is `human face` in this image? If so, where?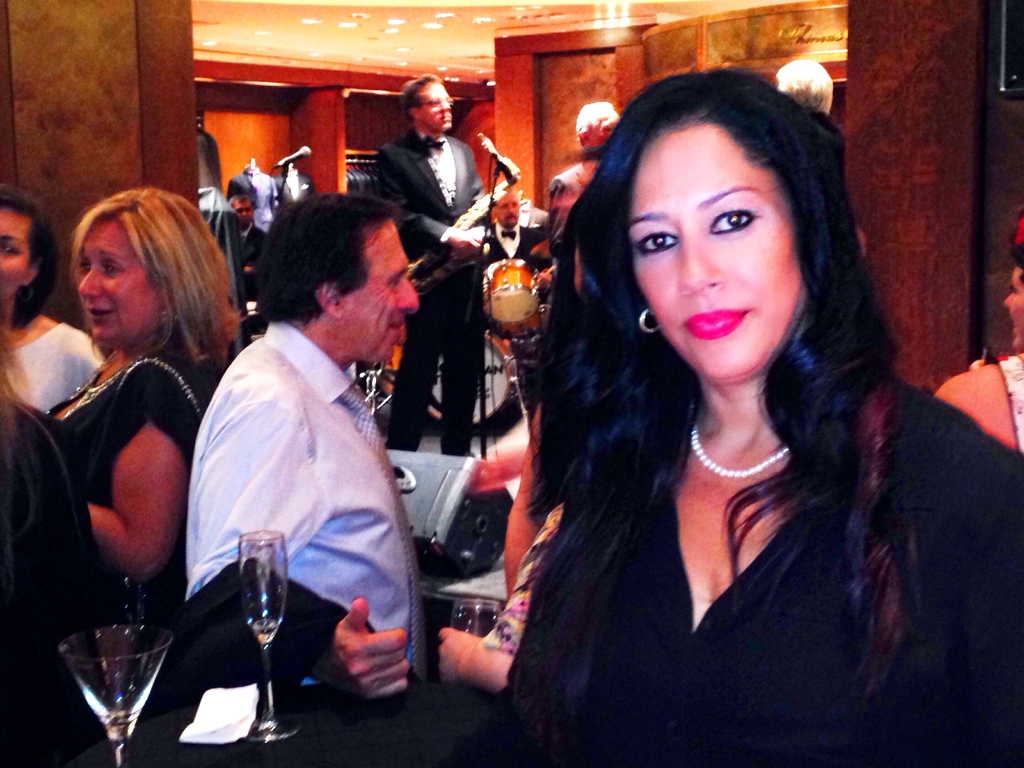
Yes, at bbox=(628, 120, 794, 376).
